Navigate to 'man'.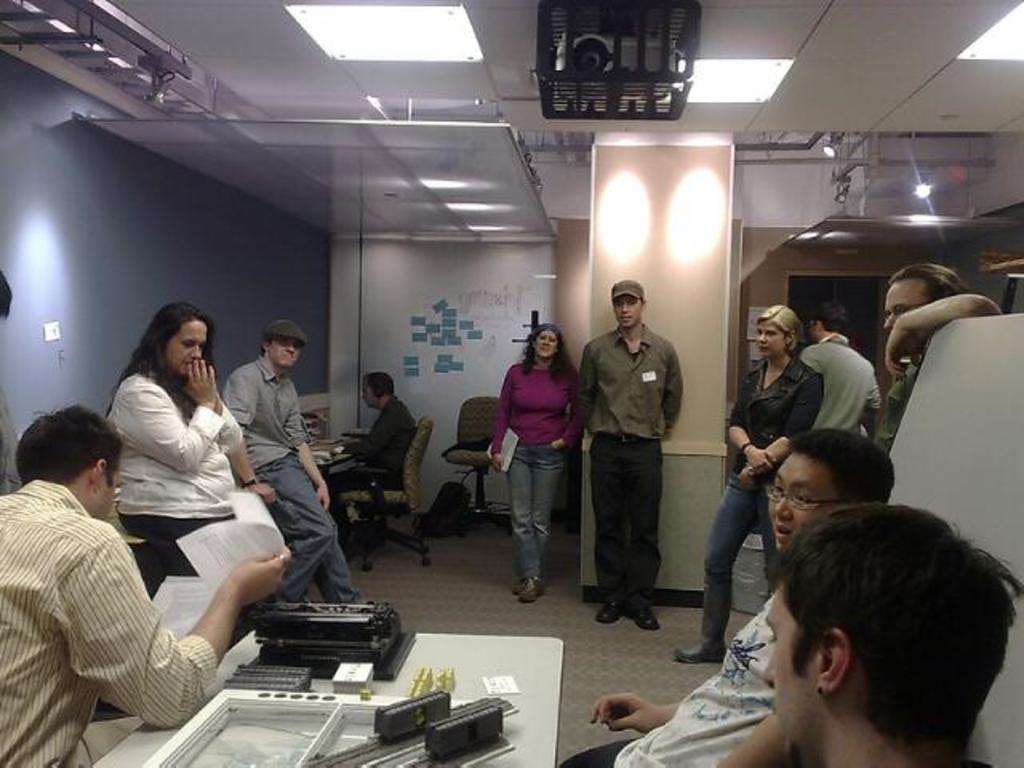
Navigation target: <bbox>320, 366, 429, 557</bbox>.
